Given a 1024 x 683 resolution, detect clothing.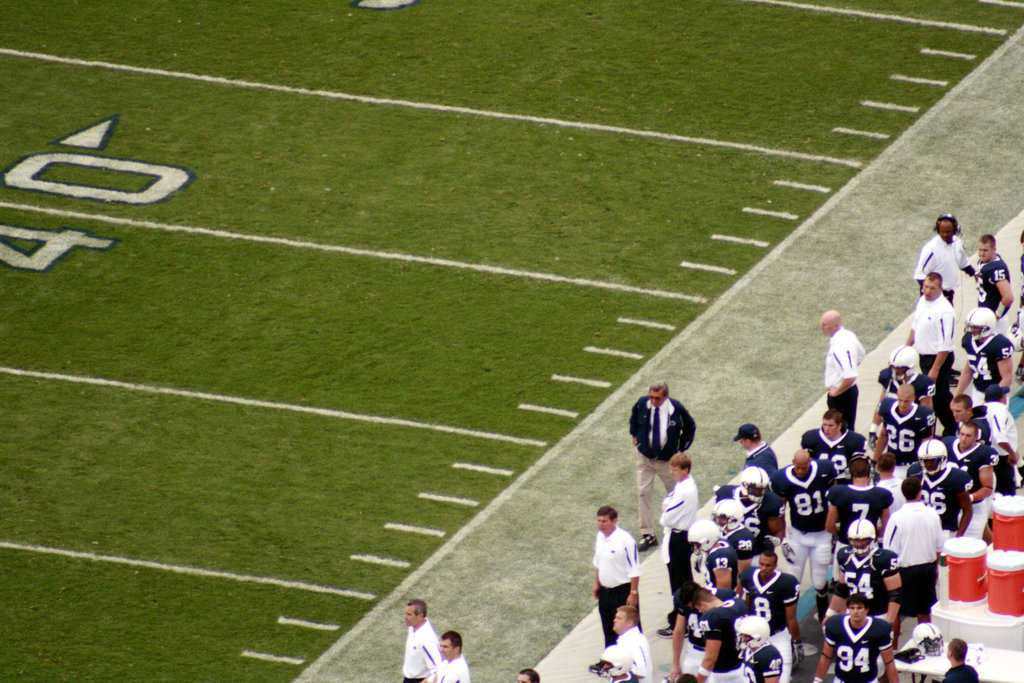
[x1=915, y1=235, x2=975, y2=304].
